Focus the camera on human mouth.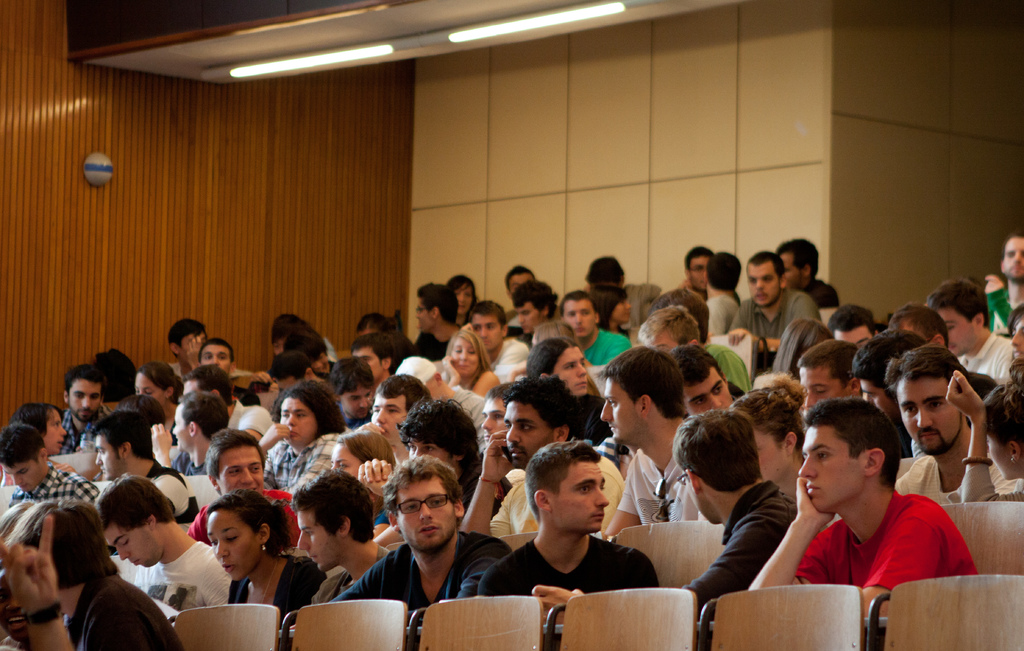
Focus region: 291,428,303,440.
